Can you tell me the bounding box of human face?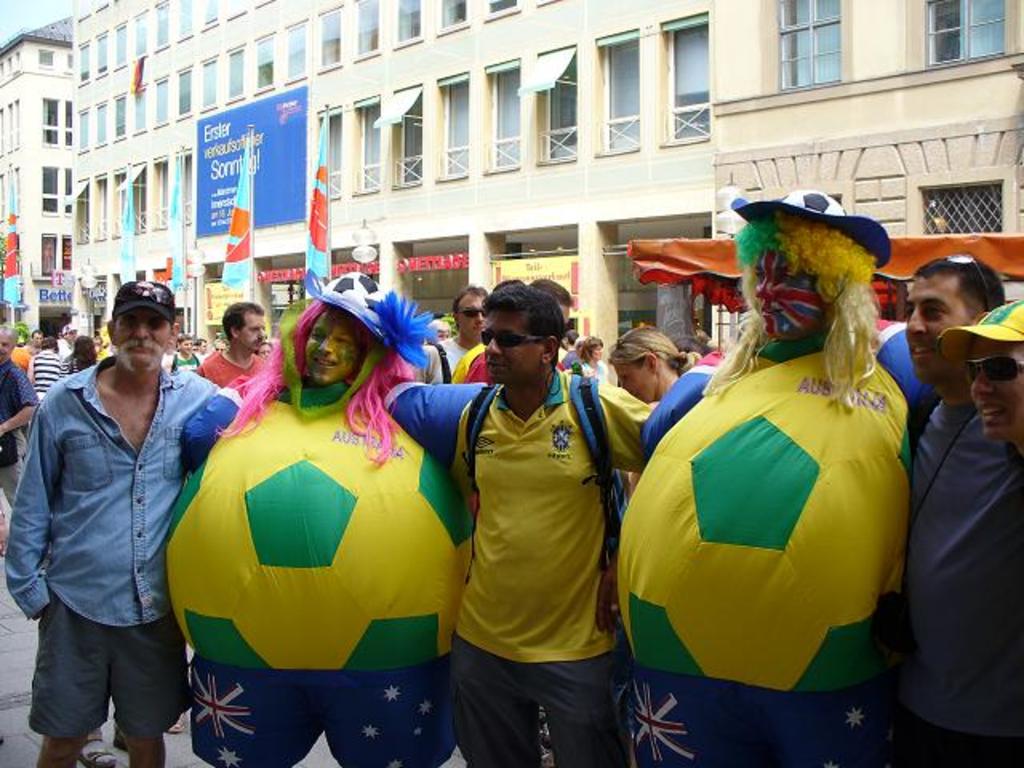
detection(899, 275, 965, 363).
